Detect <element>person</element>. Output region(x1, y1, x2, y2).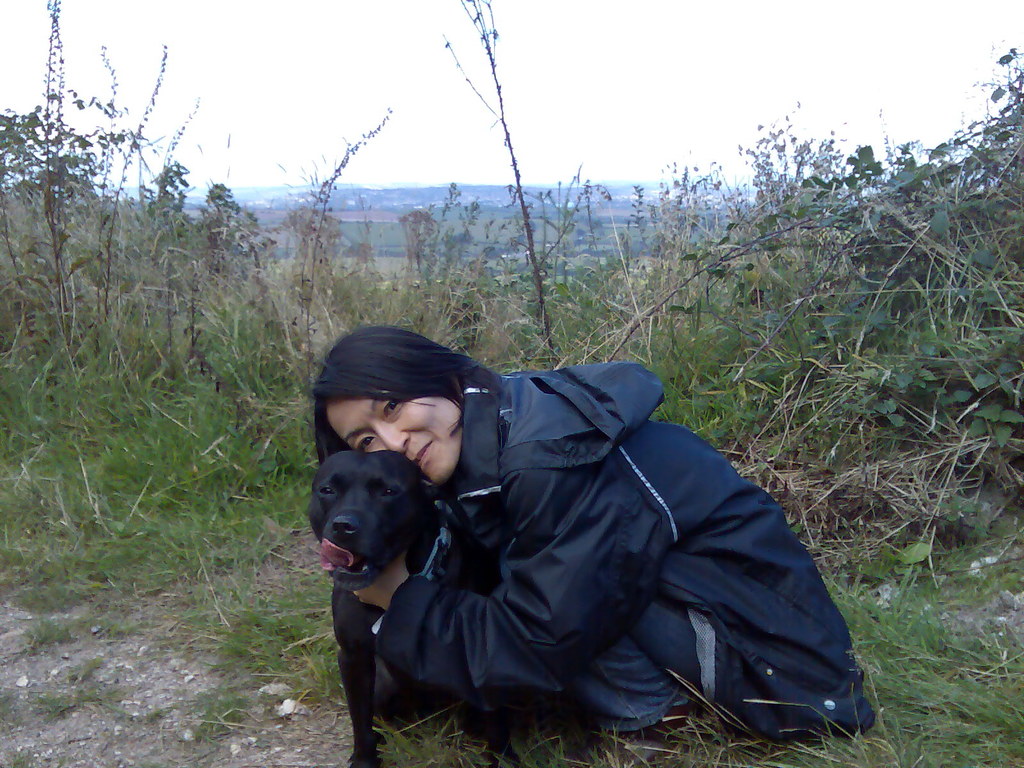
region(312, 322, 880, 767).
